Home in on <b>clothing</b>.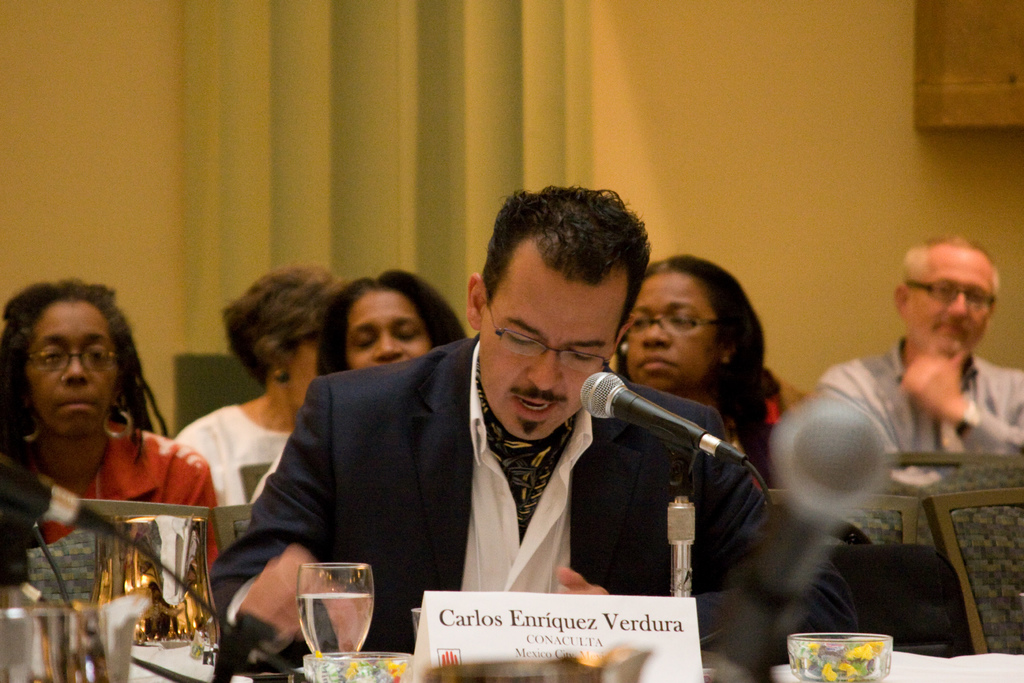
Homed in at (x1=737, y1=378, x2=804, y2=497).
